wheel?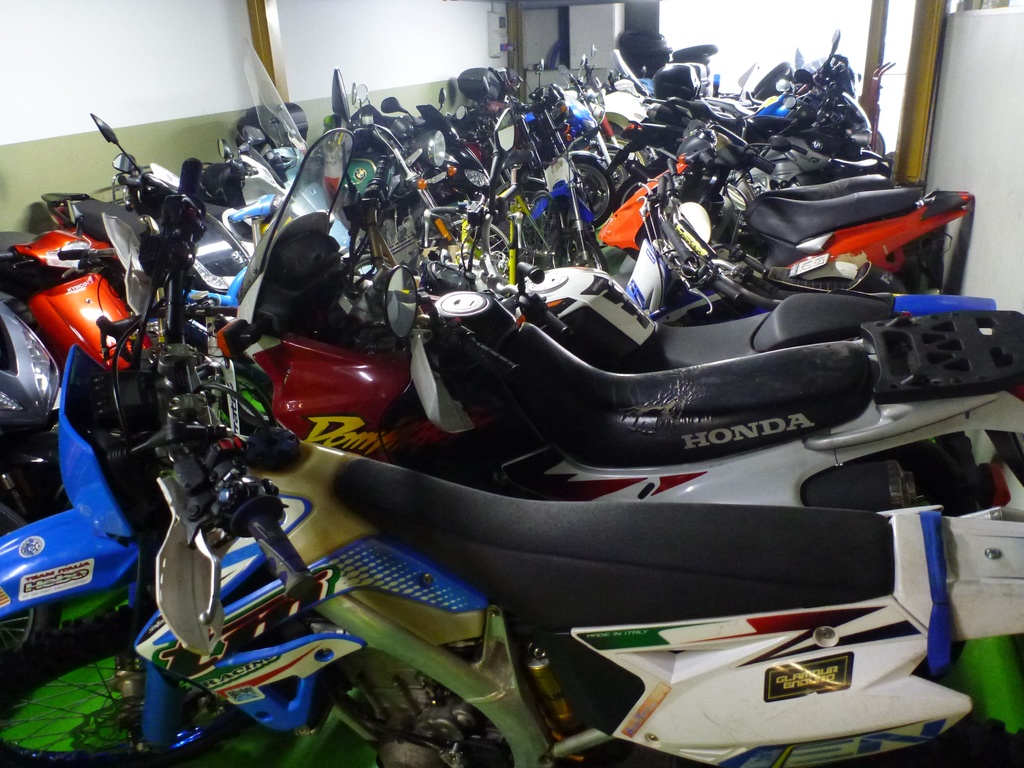
<region>566, 148, 613, 227</region>
